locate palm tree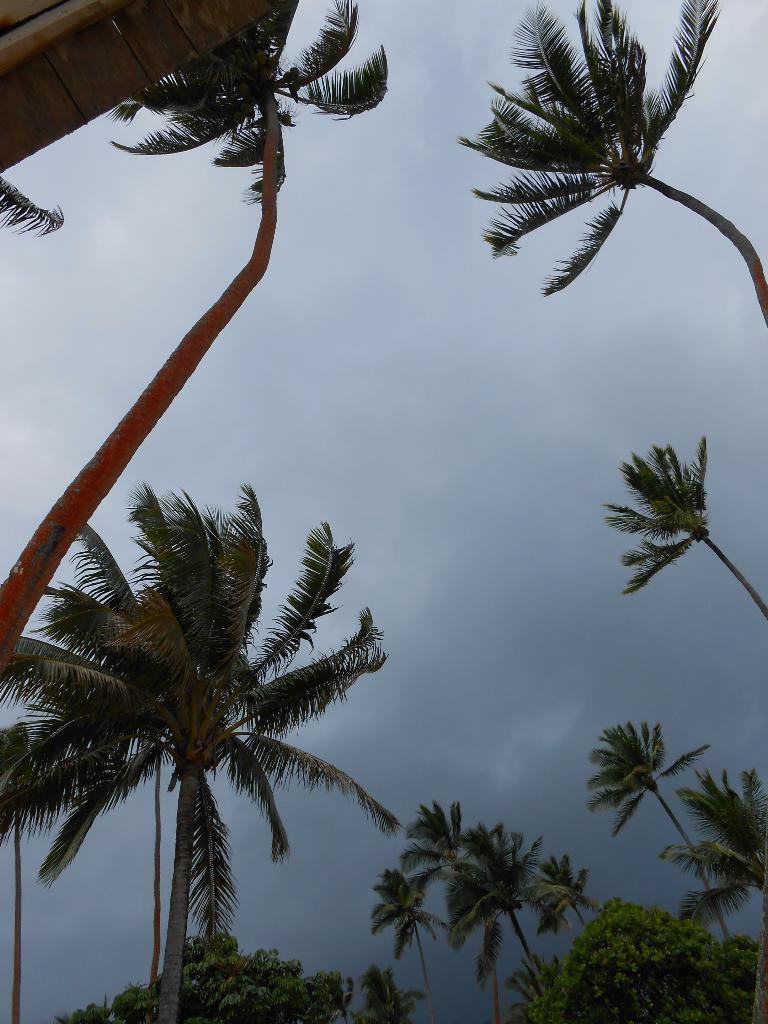
region(482, 915, 513, 1021)
